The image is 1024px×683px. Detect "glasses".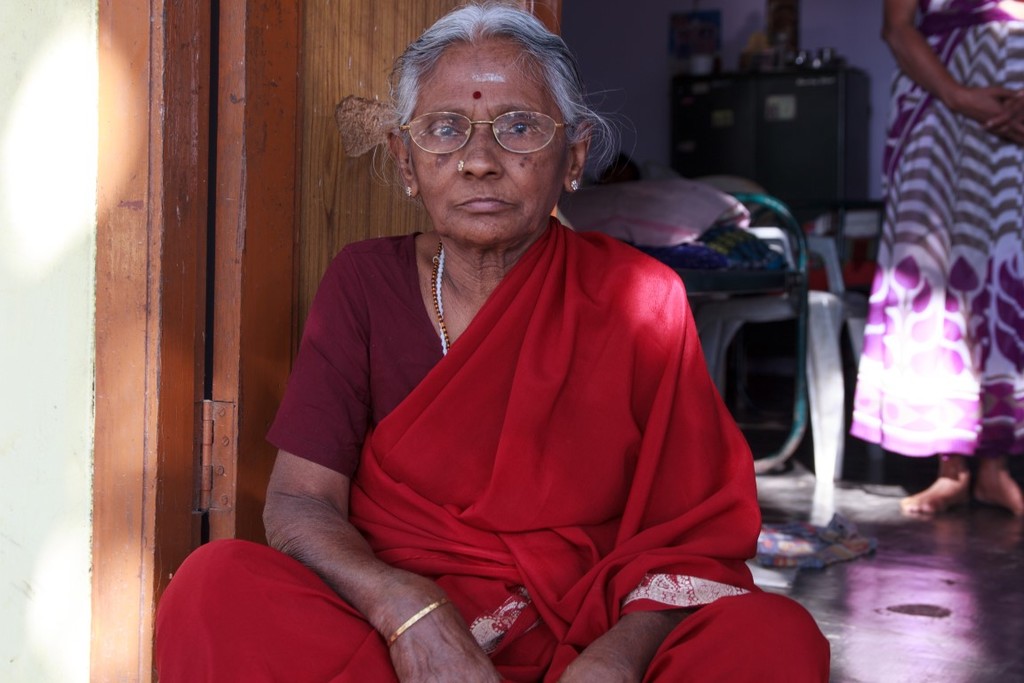
Detection: (375,98,556,152).
